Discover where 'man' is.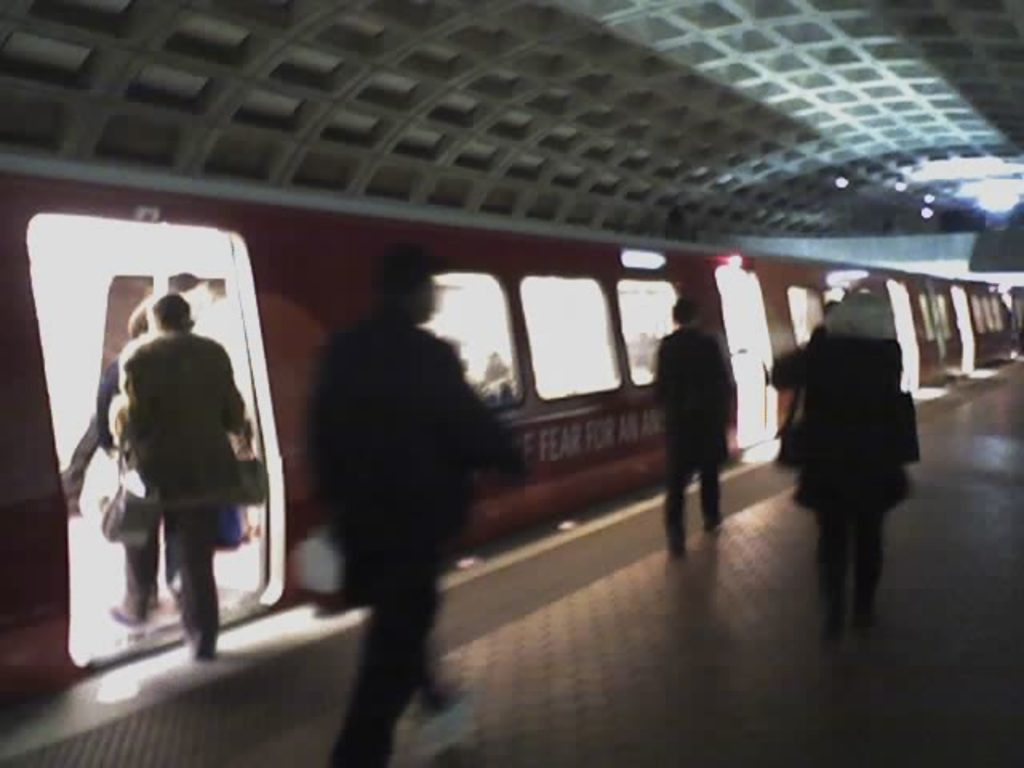
Discovered at 645:299:738:573.
